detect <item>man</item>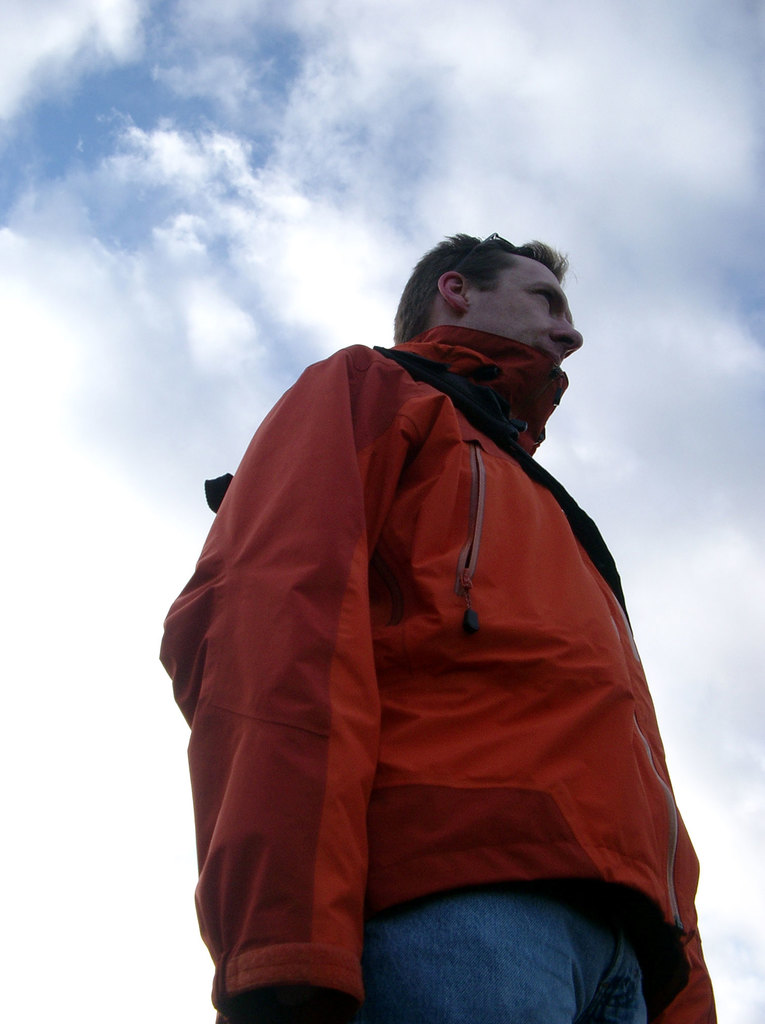
BBox(150, 211, 706, 1023)
